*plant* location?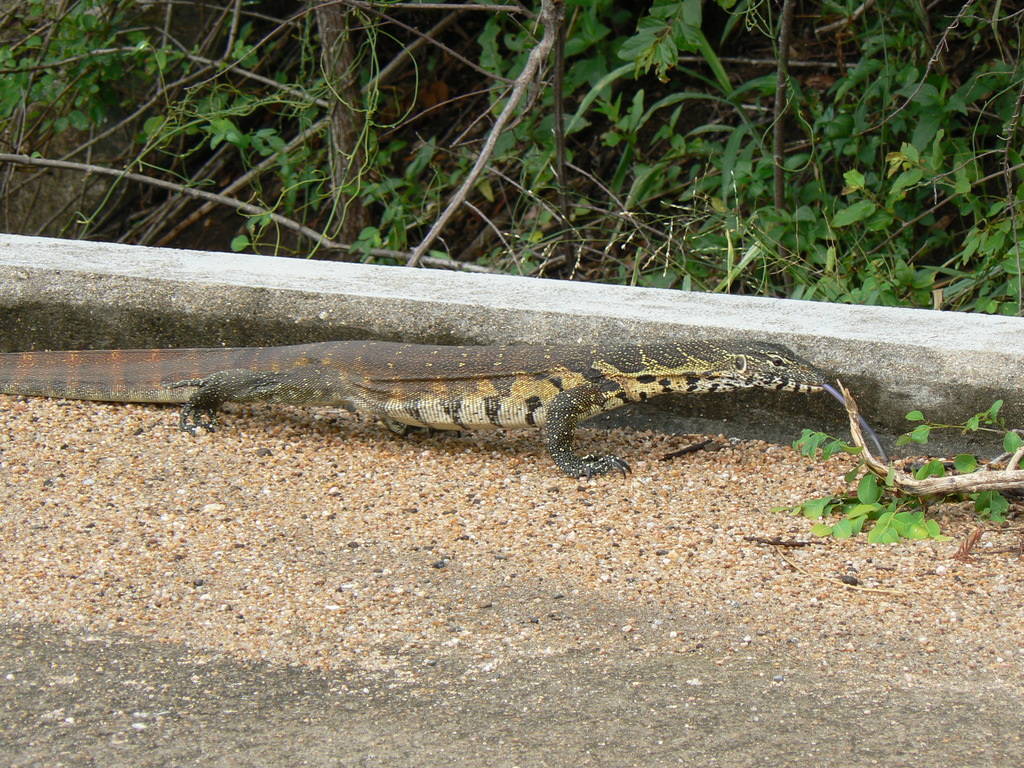
{"x1": 884, "y1": 401, "x2": 1023, "y2": 455}
